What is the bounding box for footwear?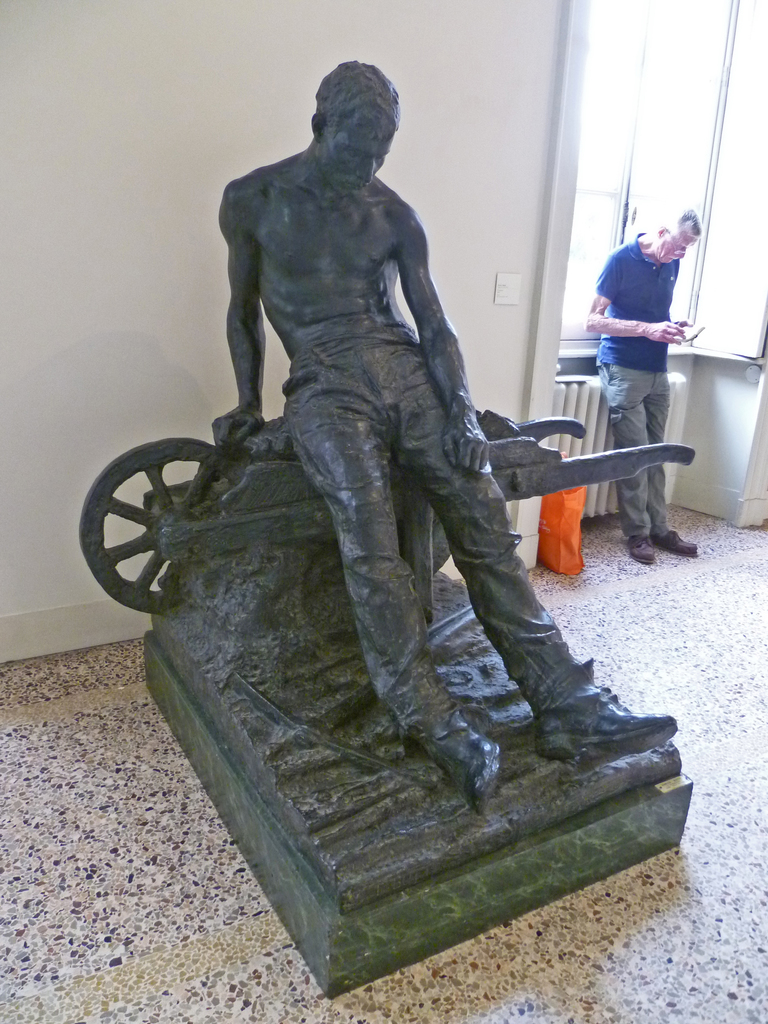
<bbox>628, 532, 653, 564</bbox>.
